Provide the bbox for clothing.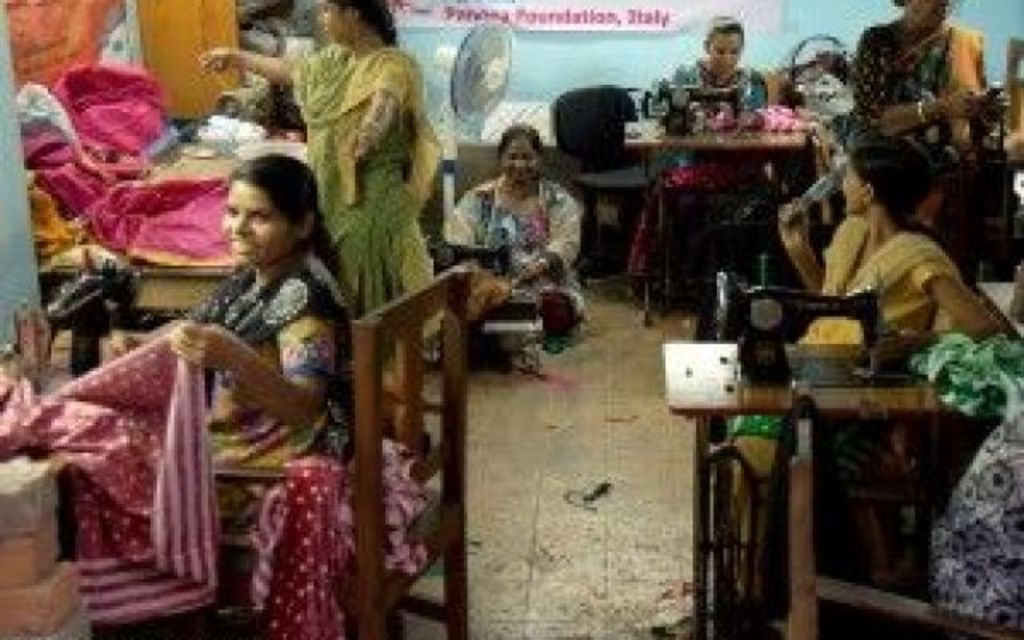
(x1=624, y1=51, x2=782, y2=290).
